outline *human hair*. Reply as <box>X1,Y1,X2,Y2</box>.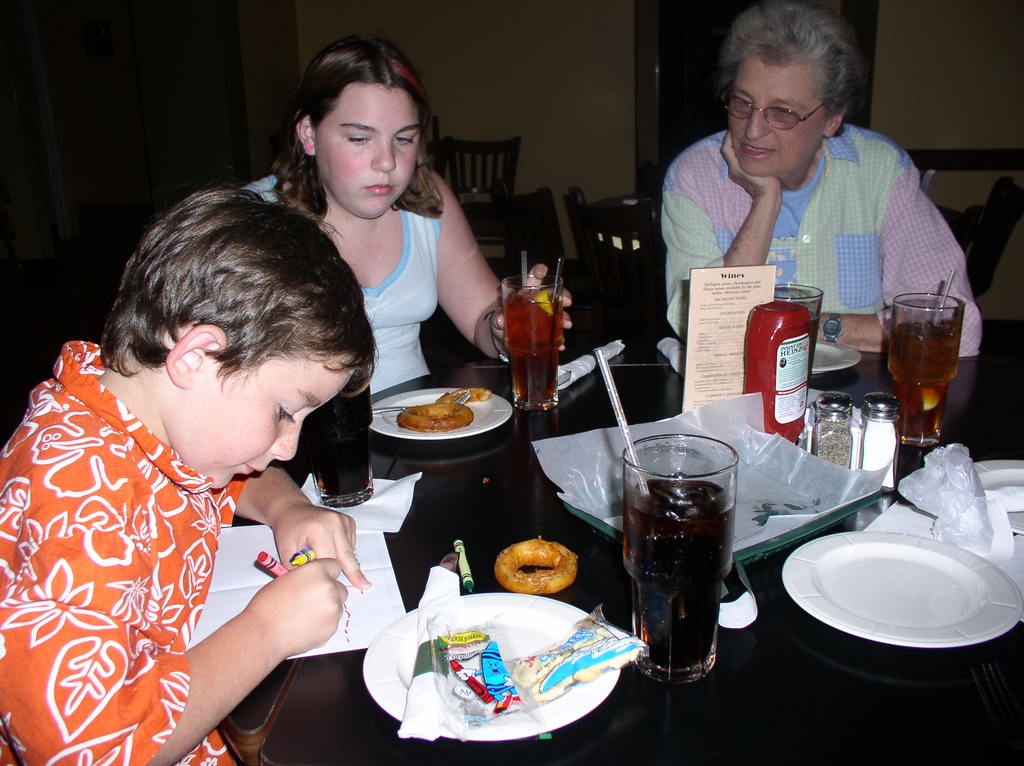
<box>271,35,440,224</box>.
